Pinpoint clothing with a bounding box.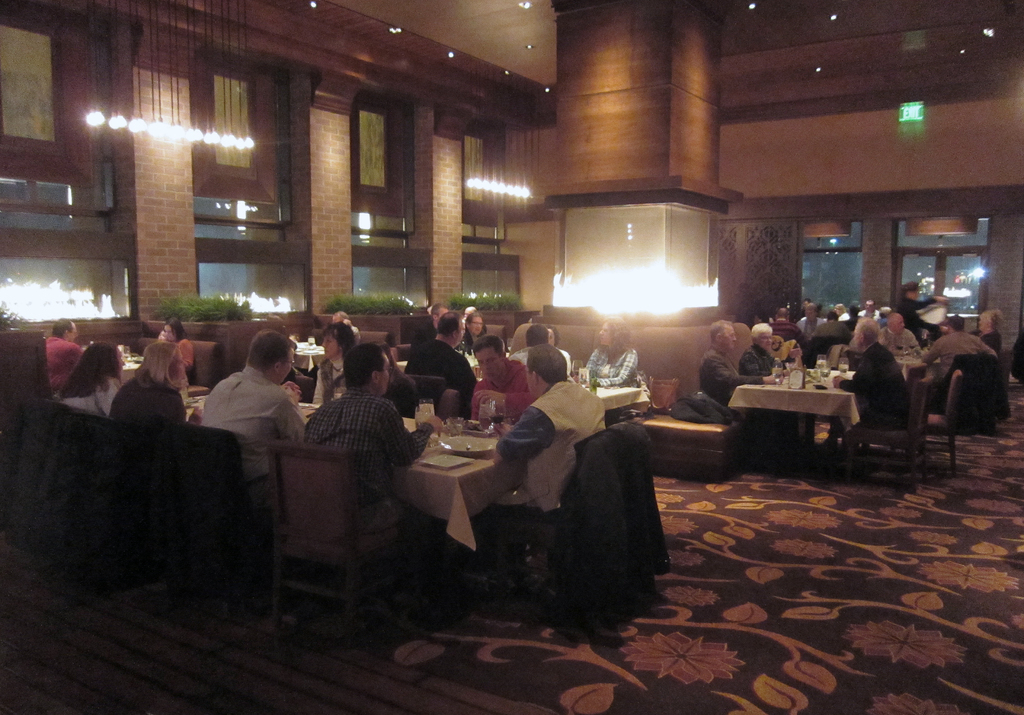
bbox=[810, 317, 856, 352].
